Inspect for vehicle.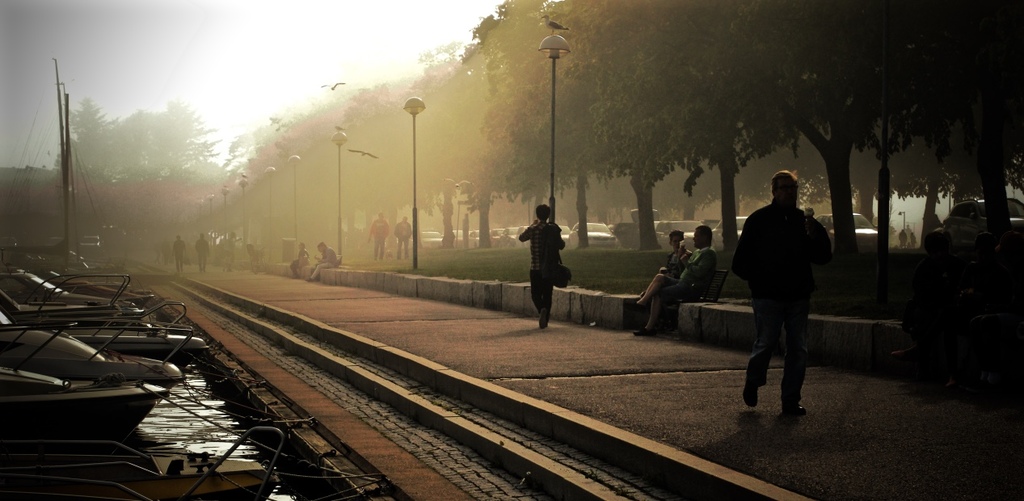
Inspection: select_region(76, 226, 106, 251).
